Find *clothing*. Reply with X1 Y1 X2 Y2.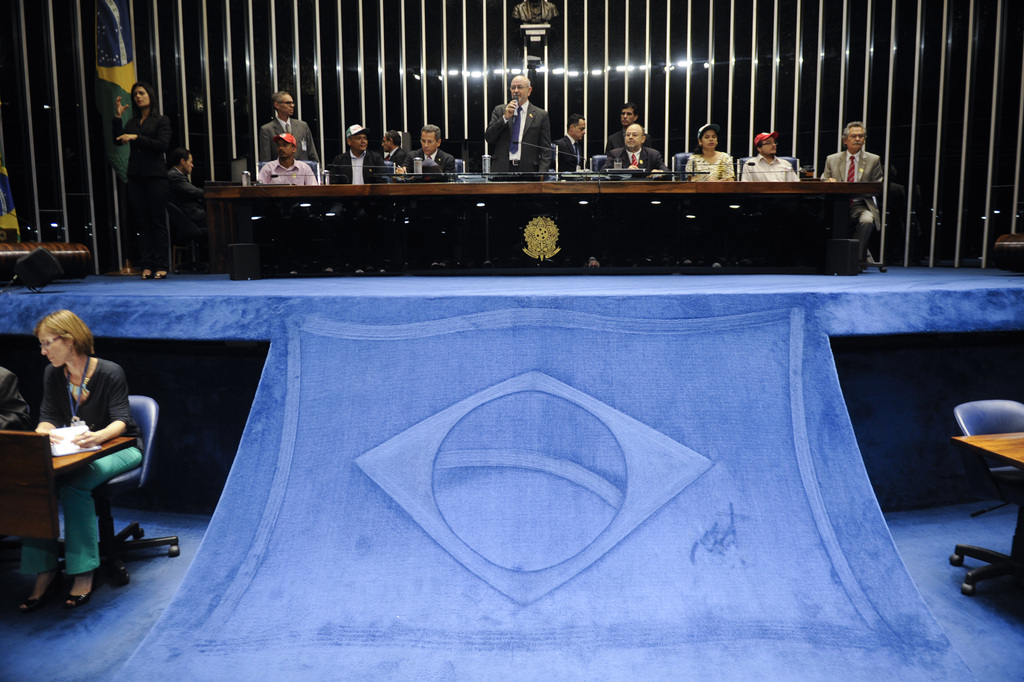
560 131 579 183.
